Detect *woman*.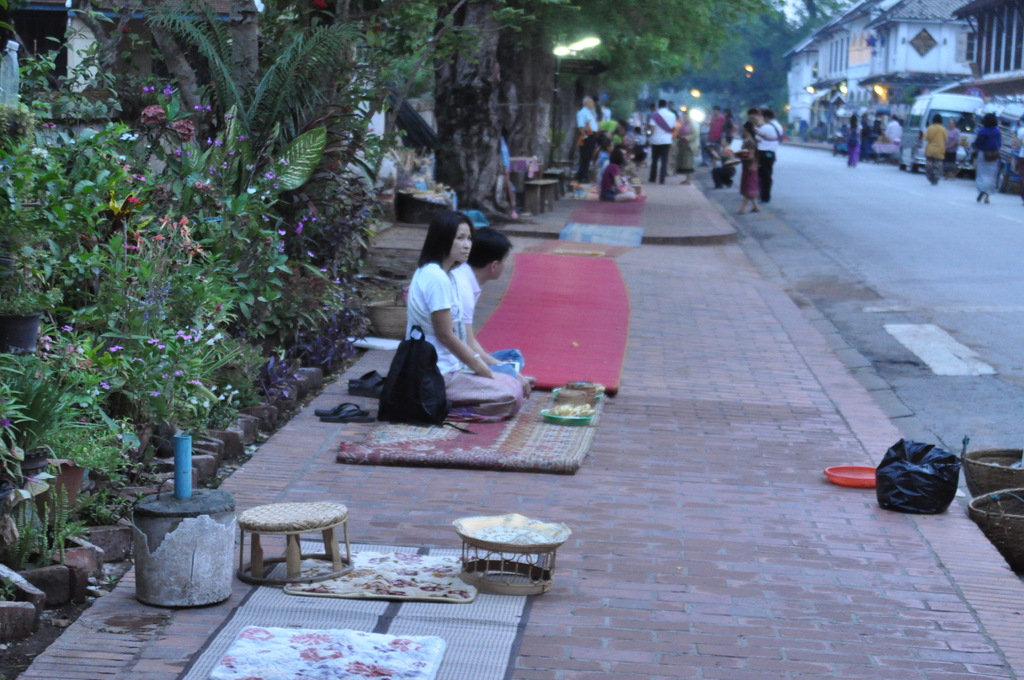
Detected at (970, 109, 1005, 203).
